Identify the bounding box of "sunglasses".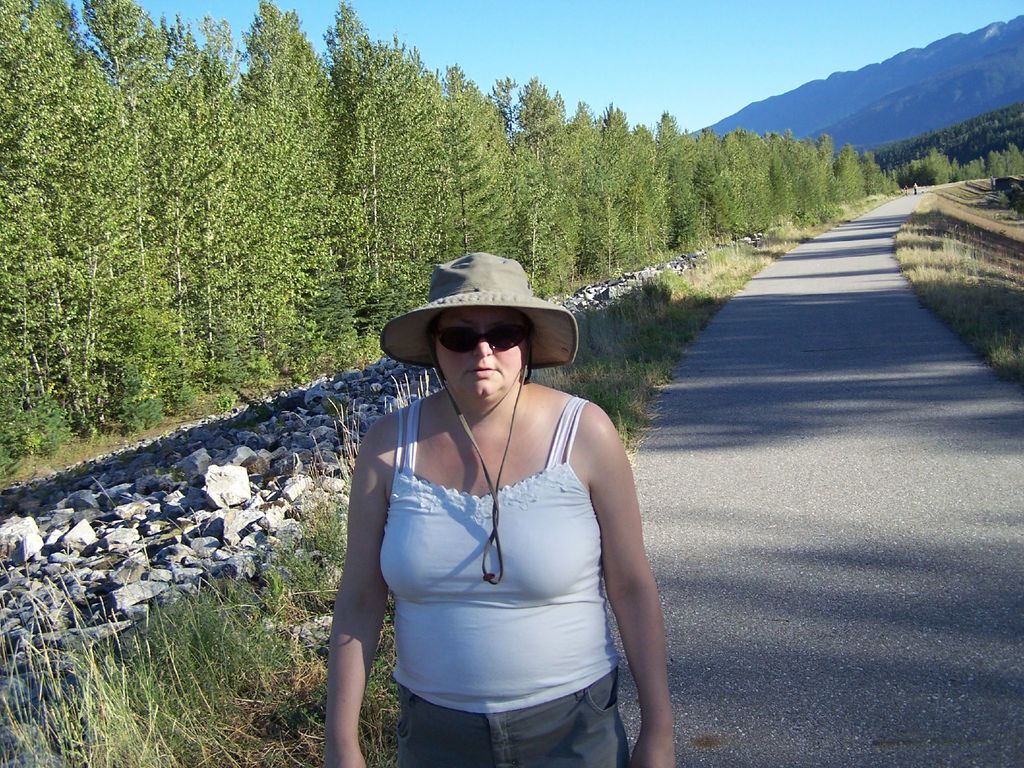
{"left": 427, "top": 324, "right": 531, "bottom": 351}.
